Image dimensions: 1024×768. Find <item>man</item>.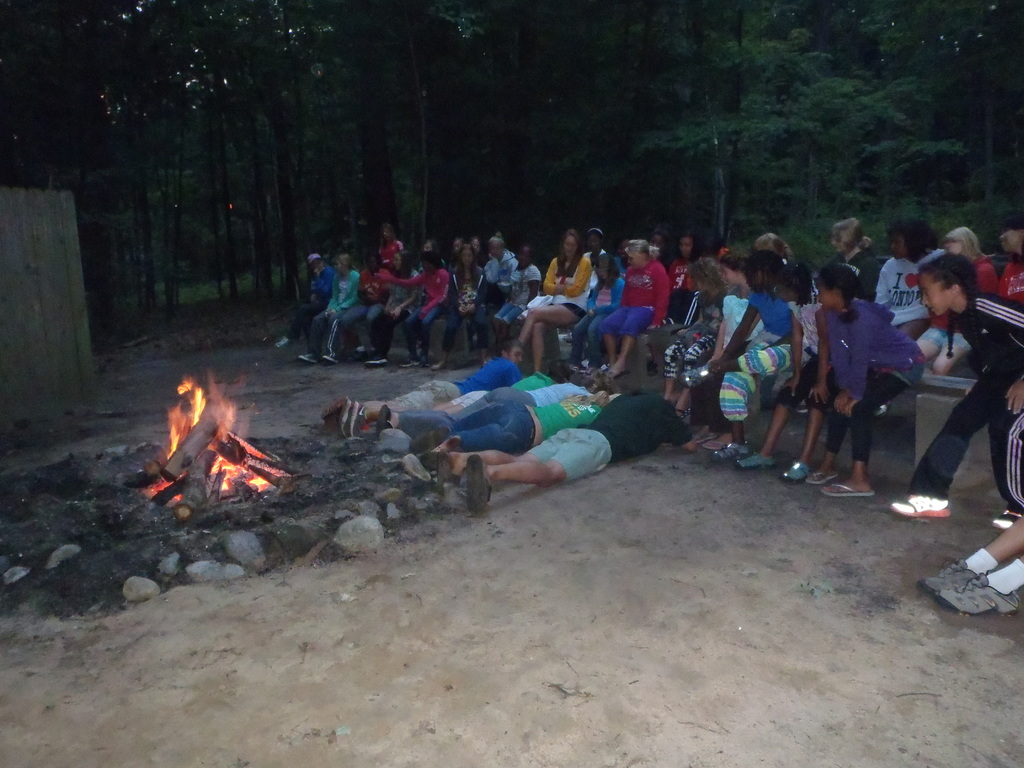
396/361/605/442.
